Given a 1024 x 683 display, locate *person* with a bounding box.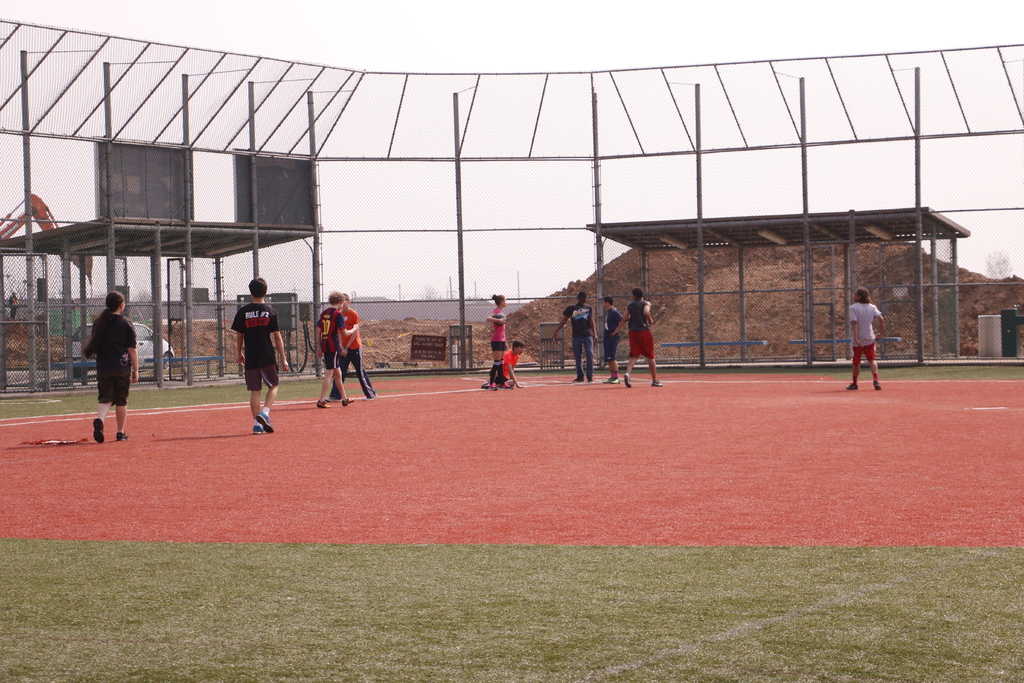
Located: bbox=[84, 288, 140, 445].
